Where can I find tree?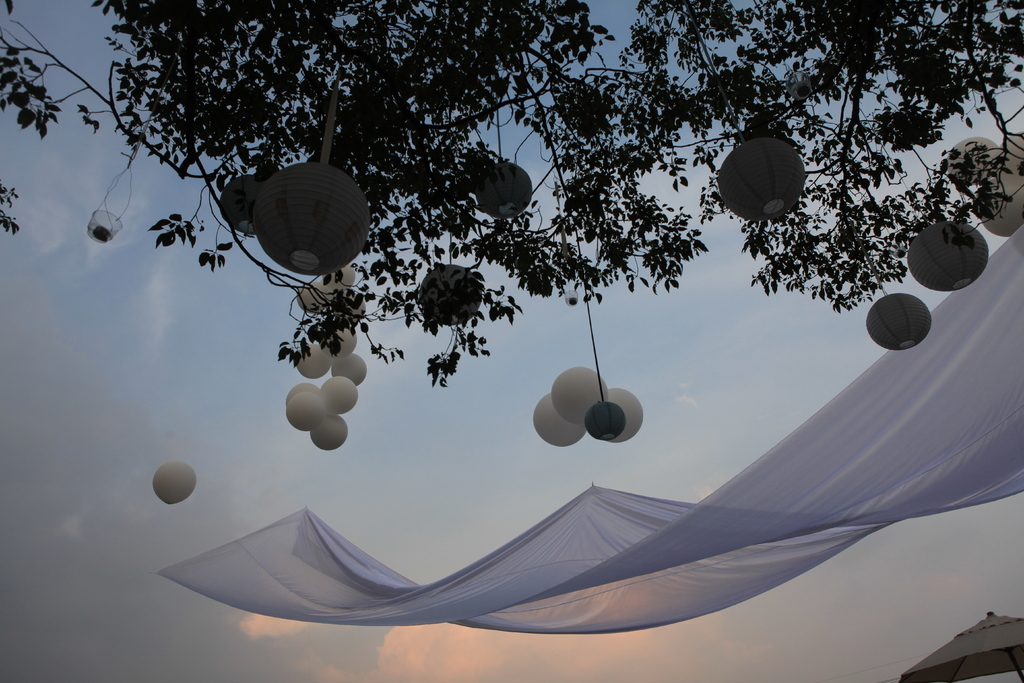
You can find it at l=65, t=0, r=1023, b=385.
